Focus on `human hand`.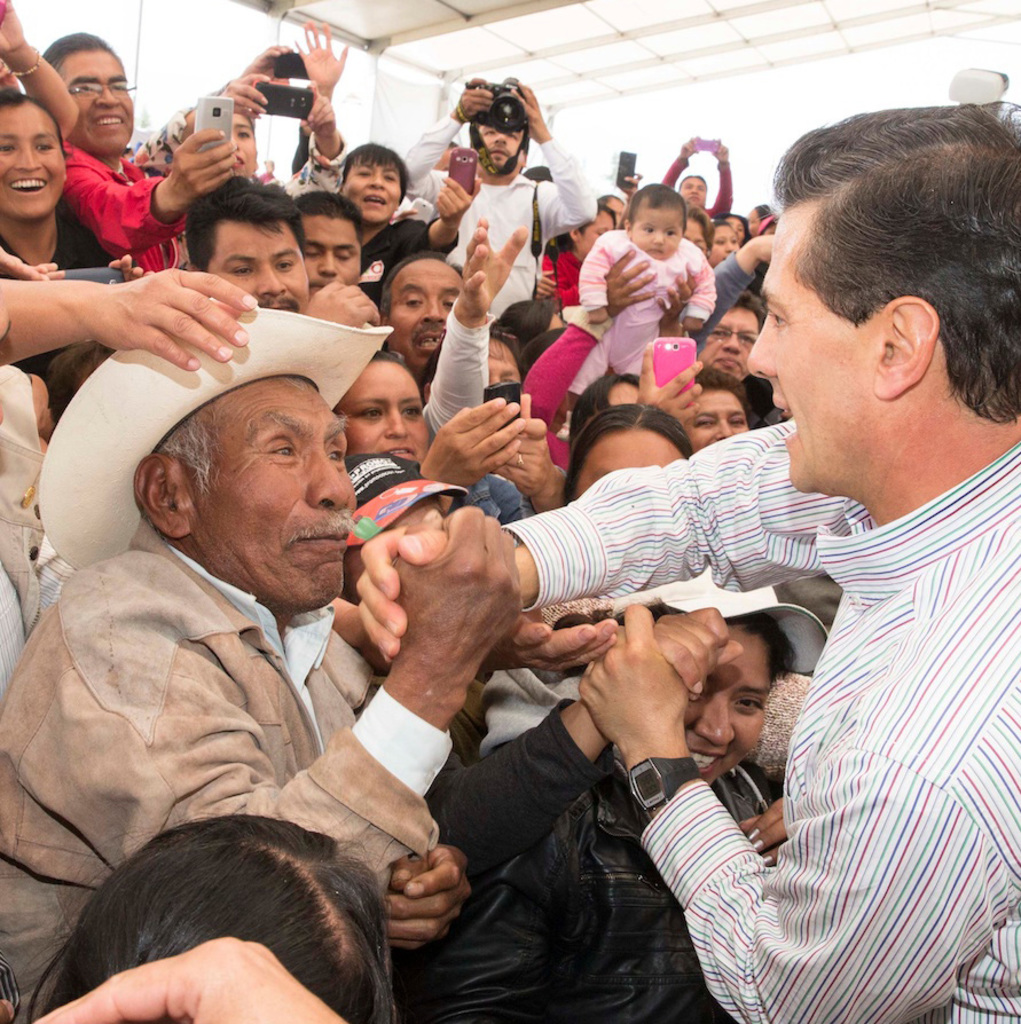
Focused at [622, 170, 647, 198].
